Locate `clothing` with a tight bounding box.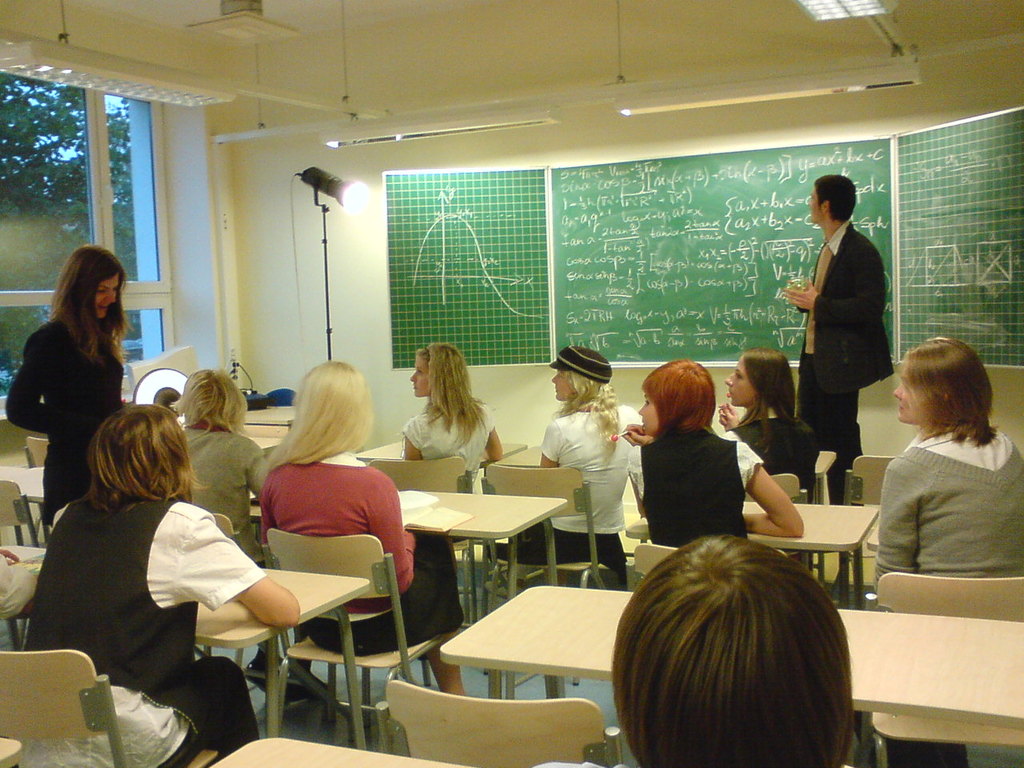
<box>22,496,263,767</box>.
